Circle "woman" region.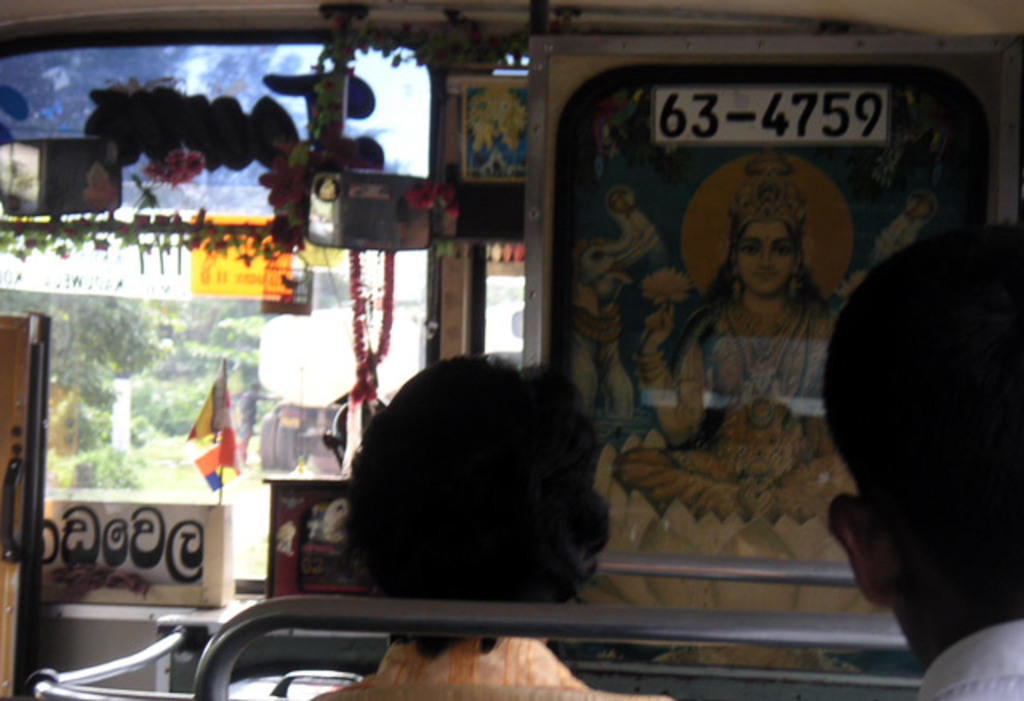
Region: pyautogui.locateOnScreen(624, 142, 878, 562).
